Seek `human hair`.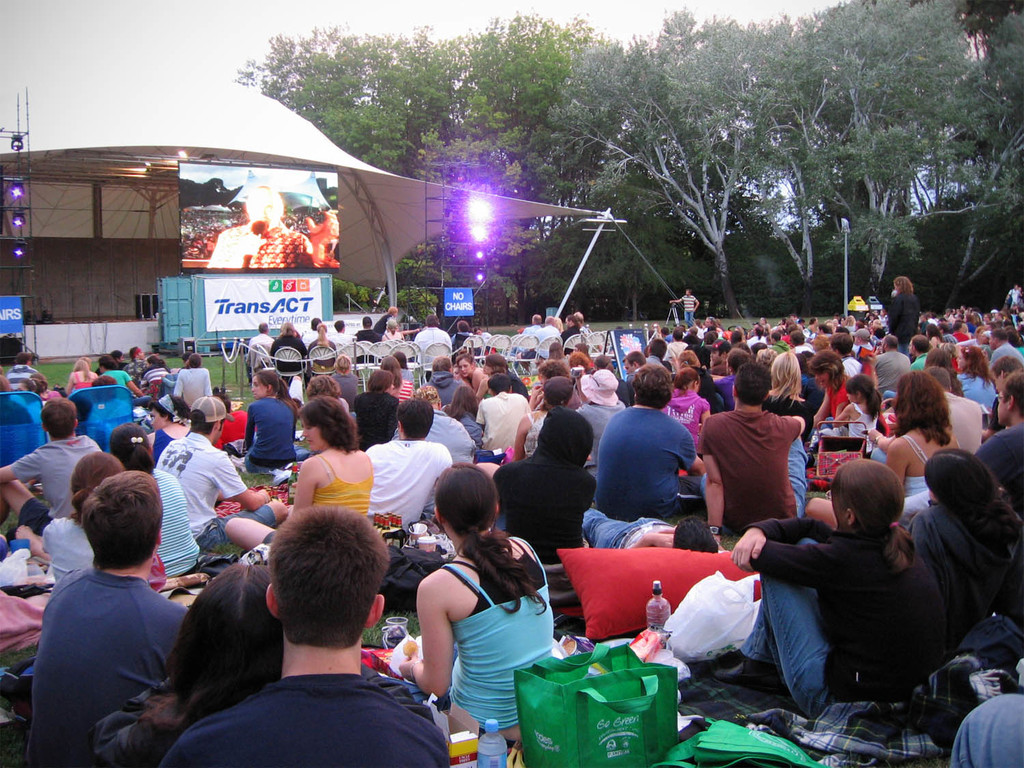
rect(317, 323, 328, 348).
